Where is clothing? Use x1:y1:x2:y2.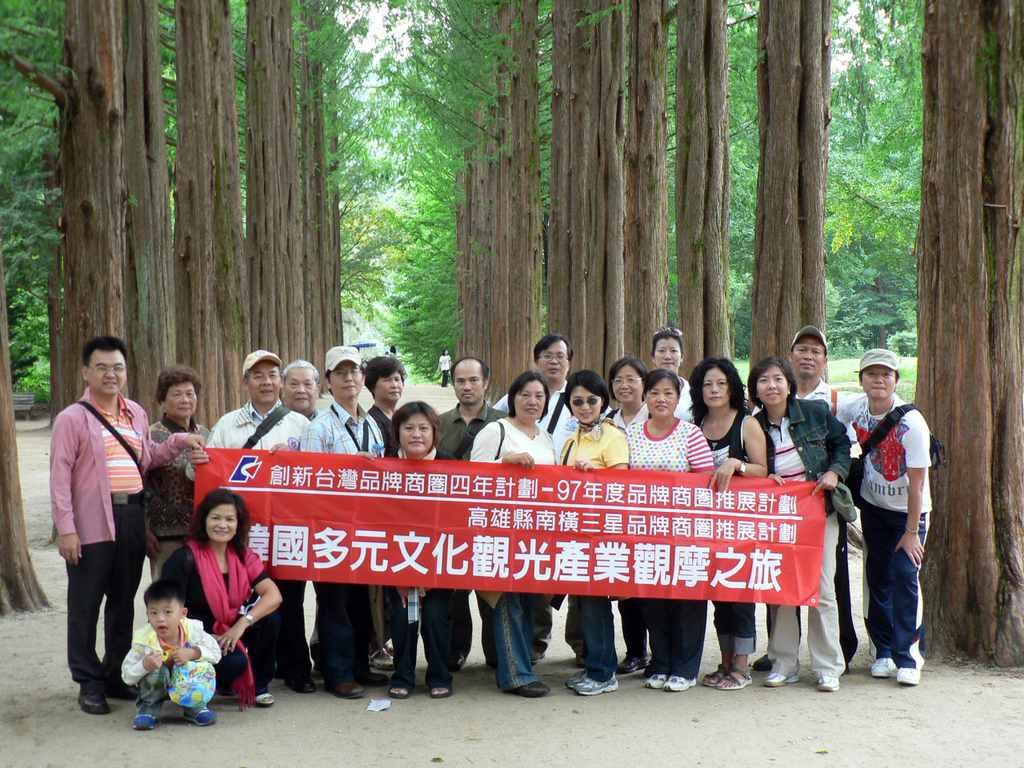
430:394:518:680.
